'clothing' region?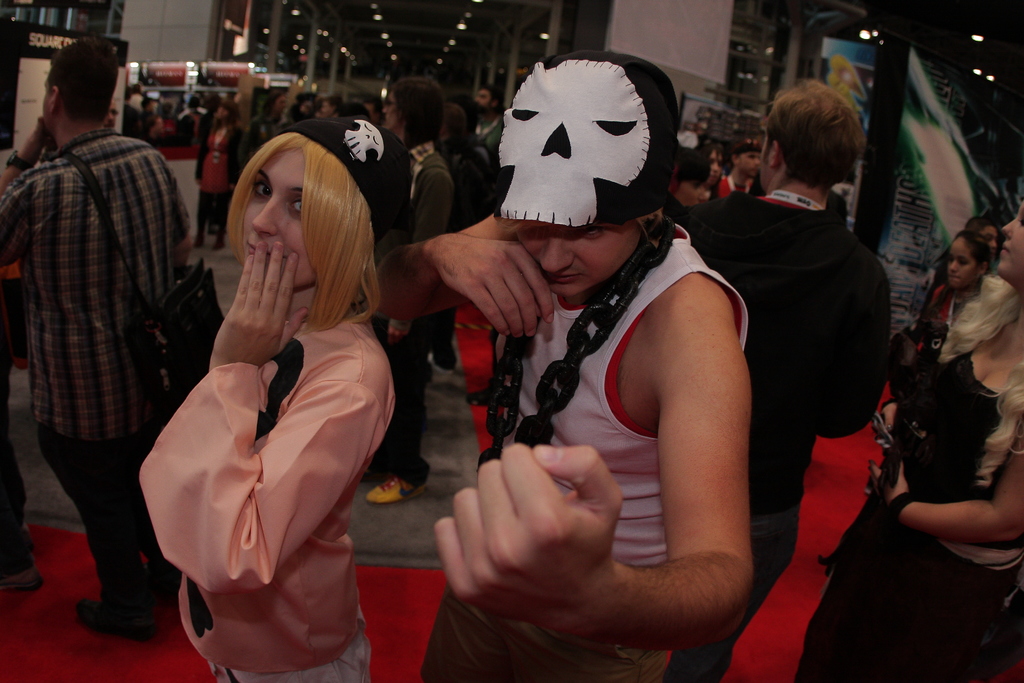
{"left": 388, "top": 138, "right": 456, "bottom": 481}
